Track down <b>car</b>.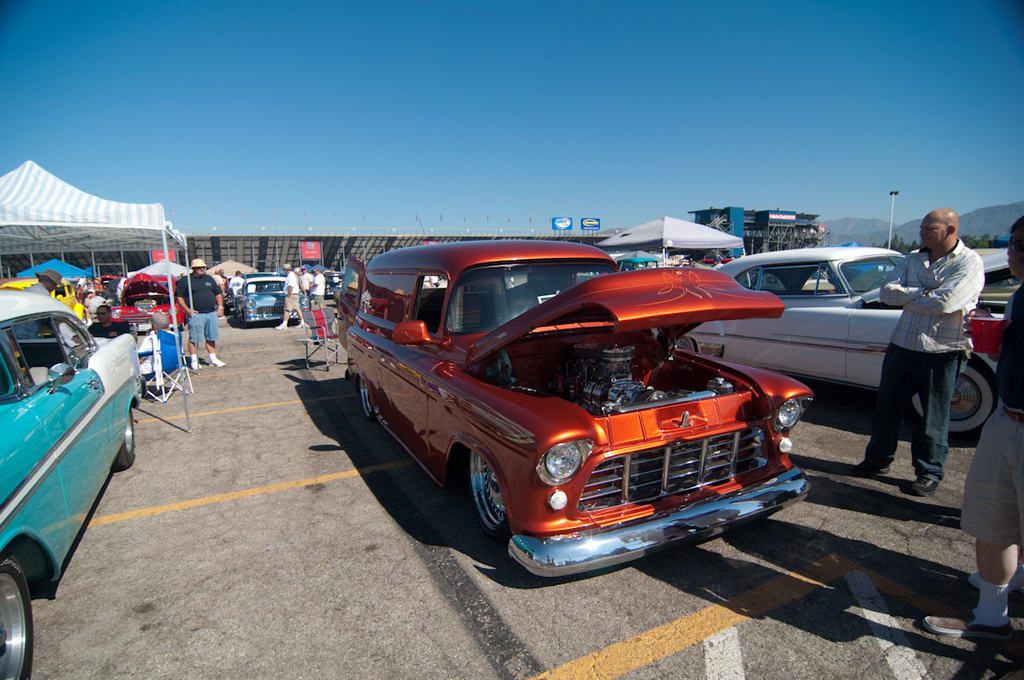
Tracked to 842:247:1023:310.
